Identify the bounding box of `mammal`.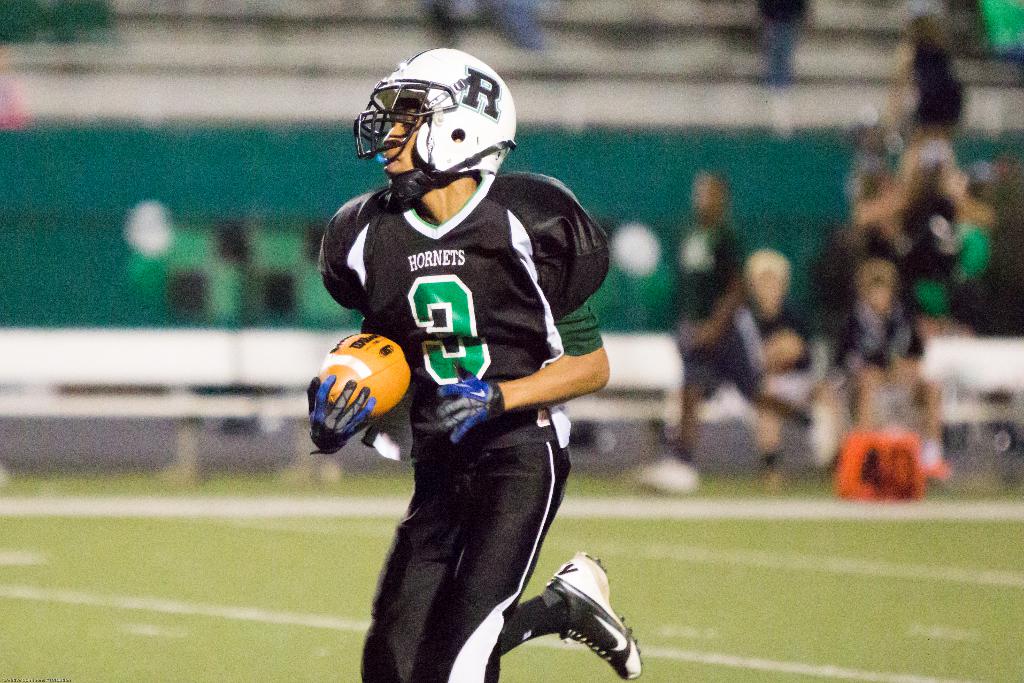
(745,241,808,483).
